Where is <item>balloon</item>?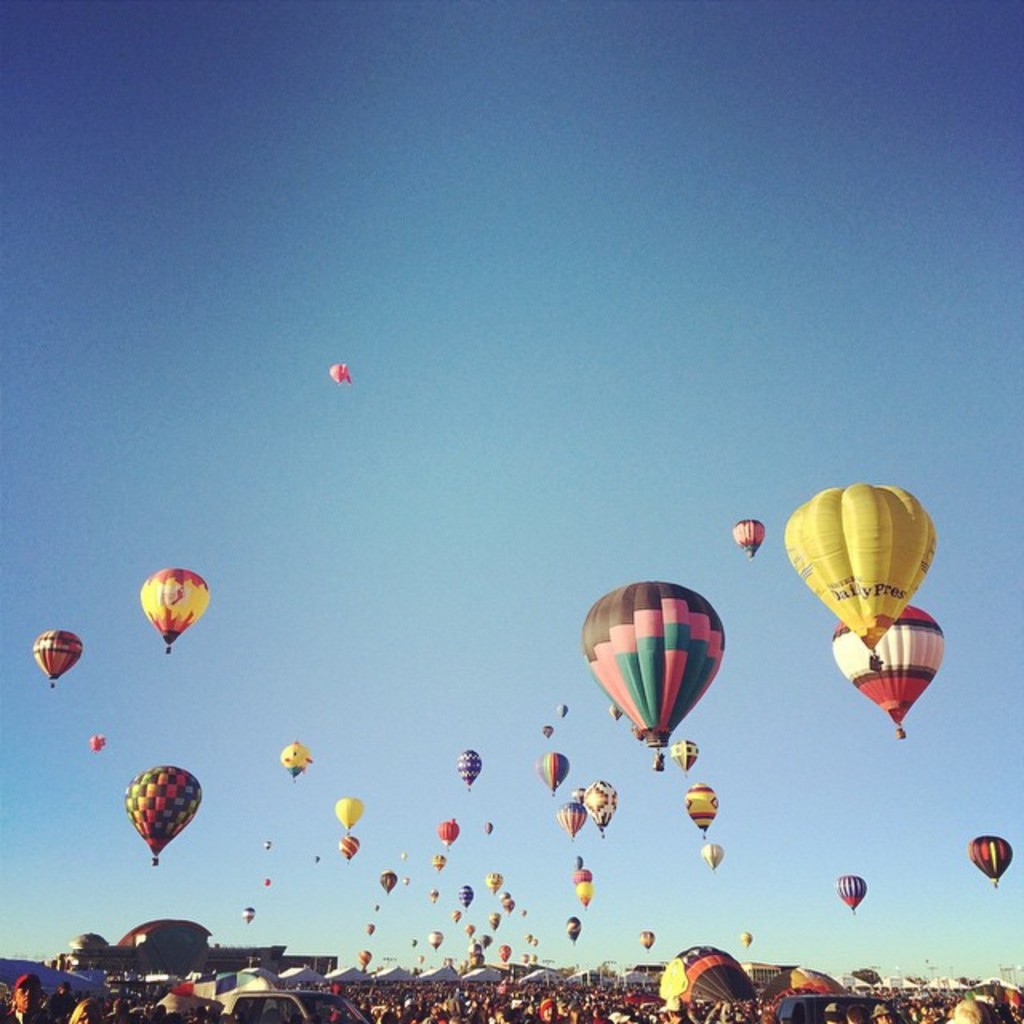
312, 854, 323, 866.
